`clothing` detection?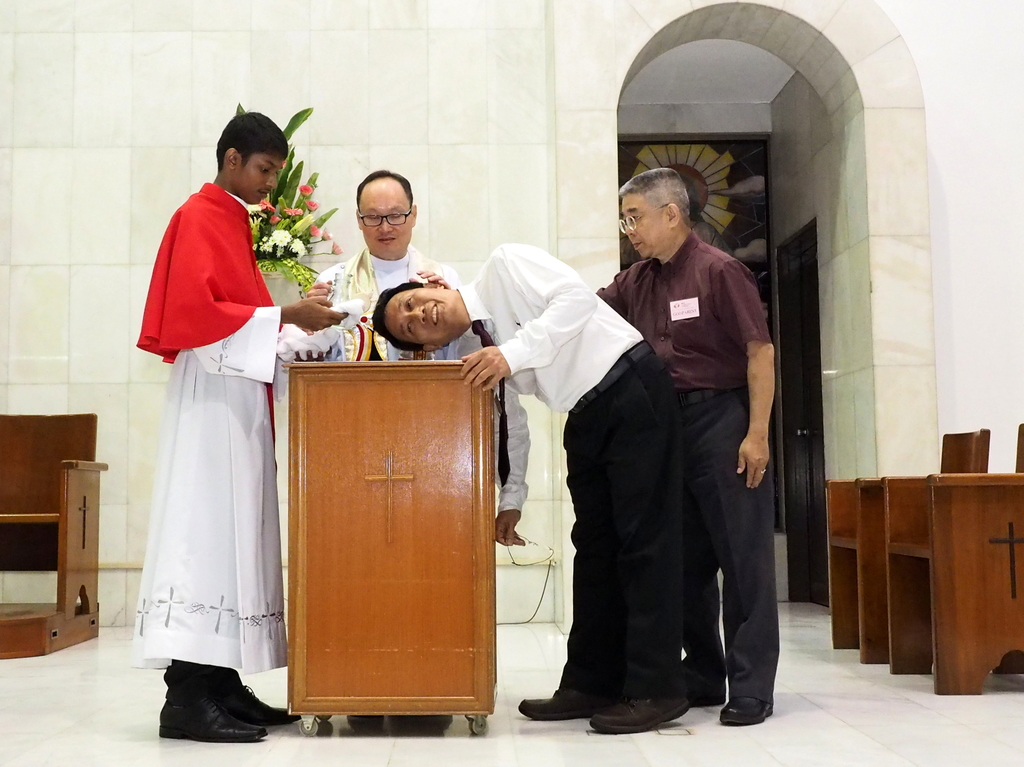
589,235,787,734
